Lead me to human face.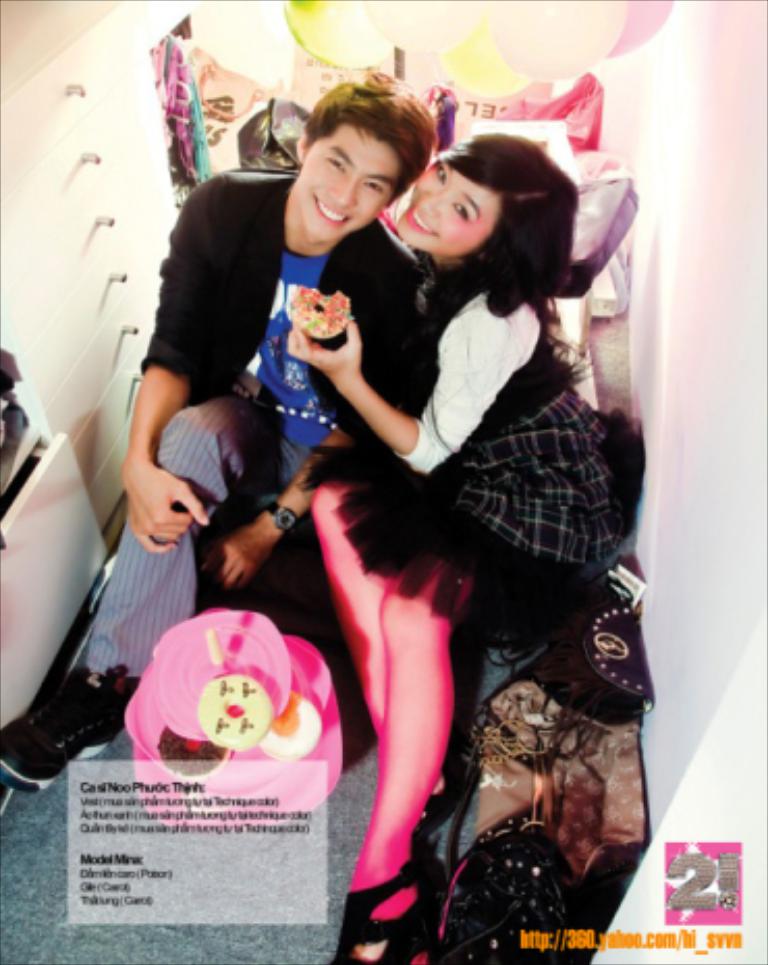
Lead to x1=396 y1=154 x2=498 y2=247.
